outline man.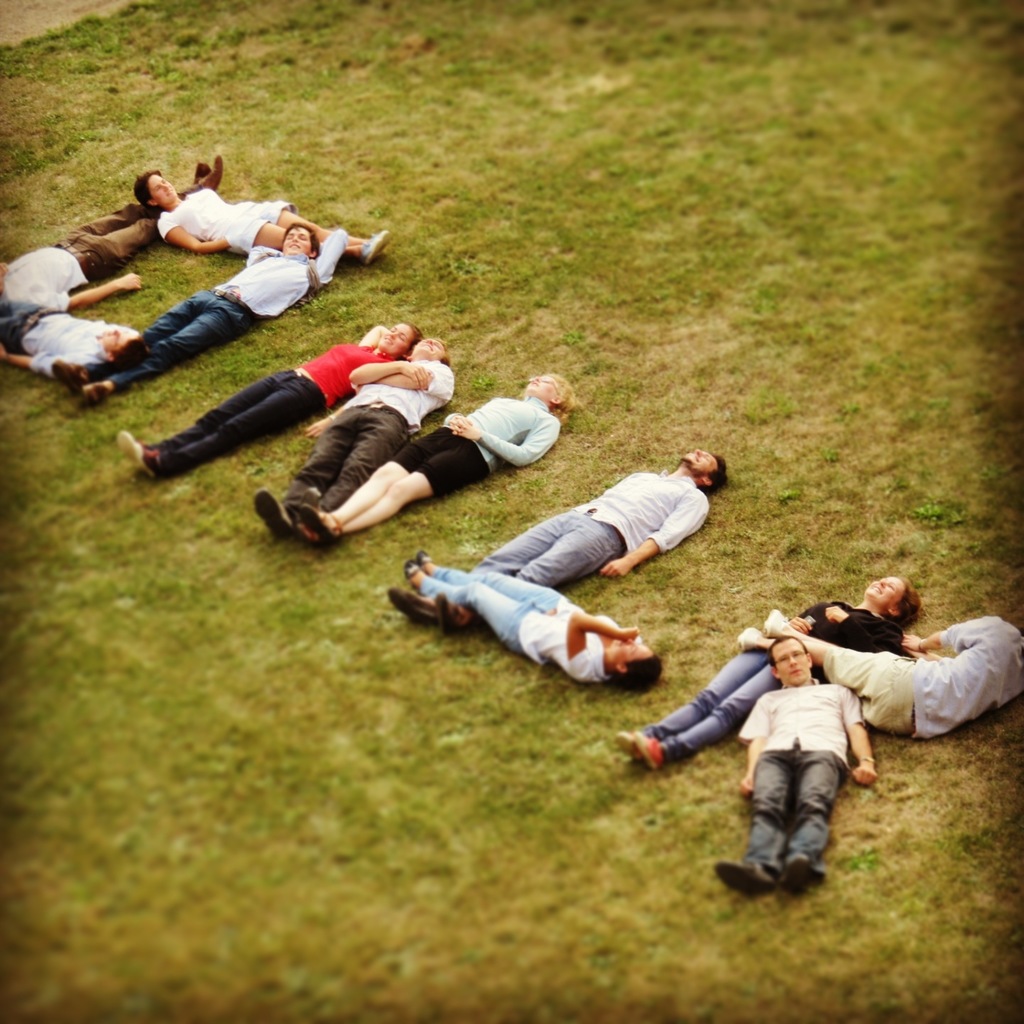
Outline: bbox=[248, 332, 454, 539].
